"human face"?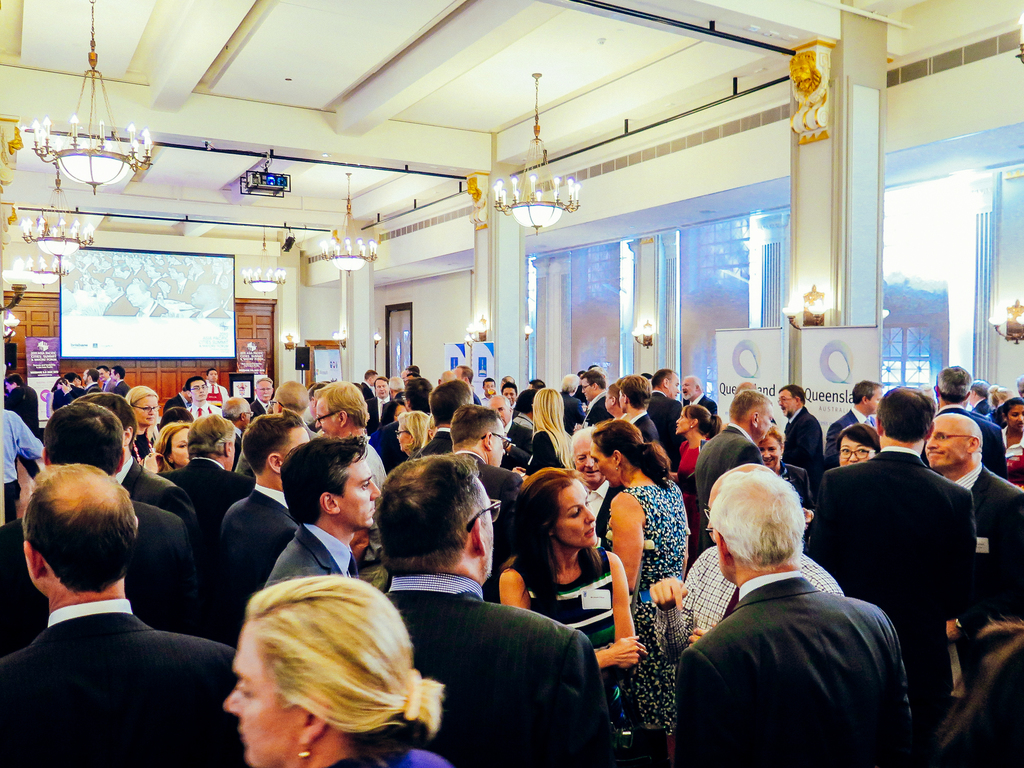
x1=490, y1=400, x2=507, y2=424
